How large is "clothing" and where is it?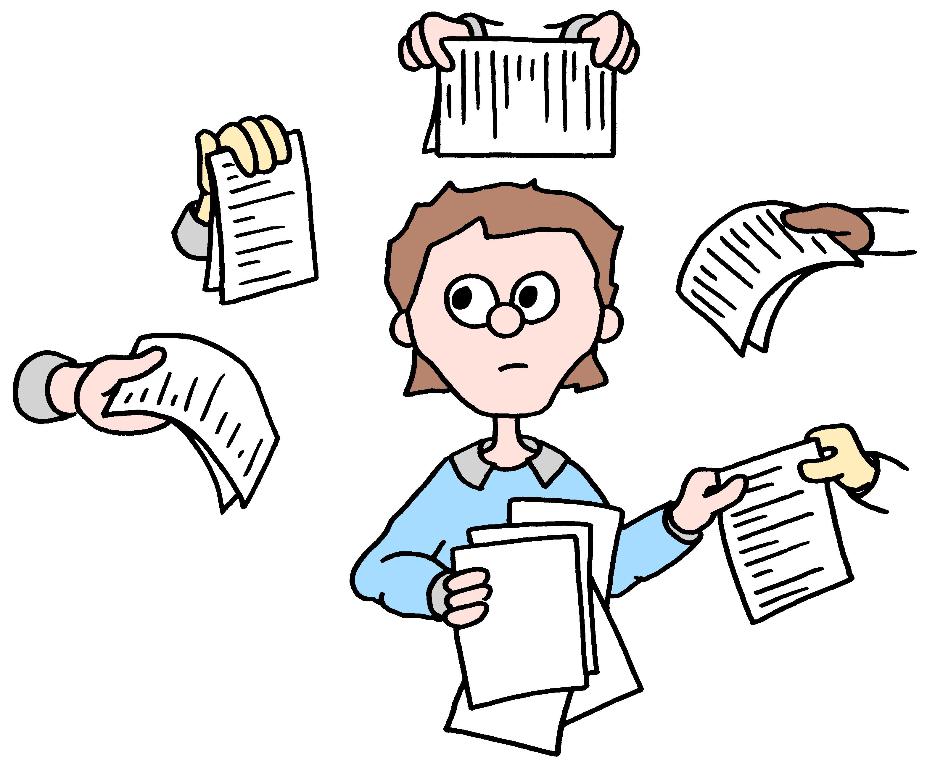
Bounding box: x1=348, y1=434, x2=707, y2=596.
